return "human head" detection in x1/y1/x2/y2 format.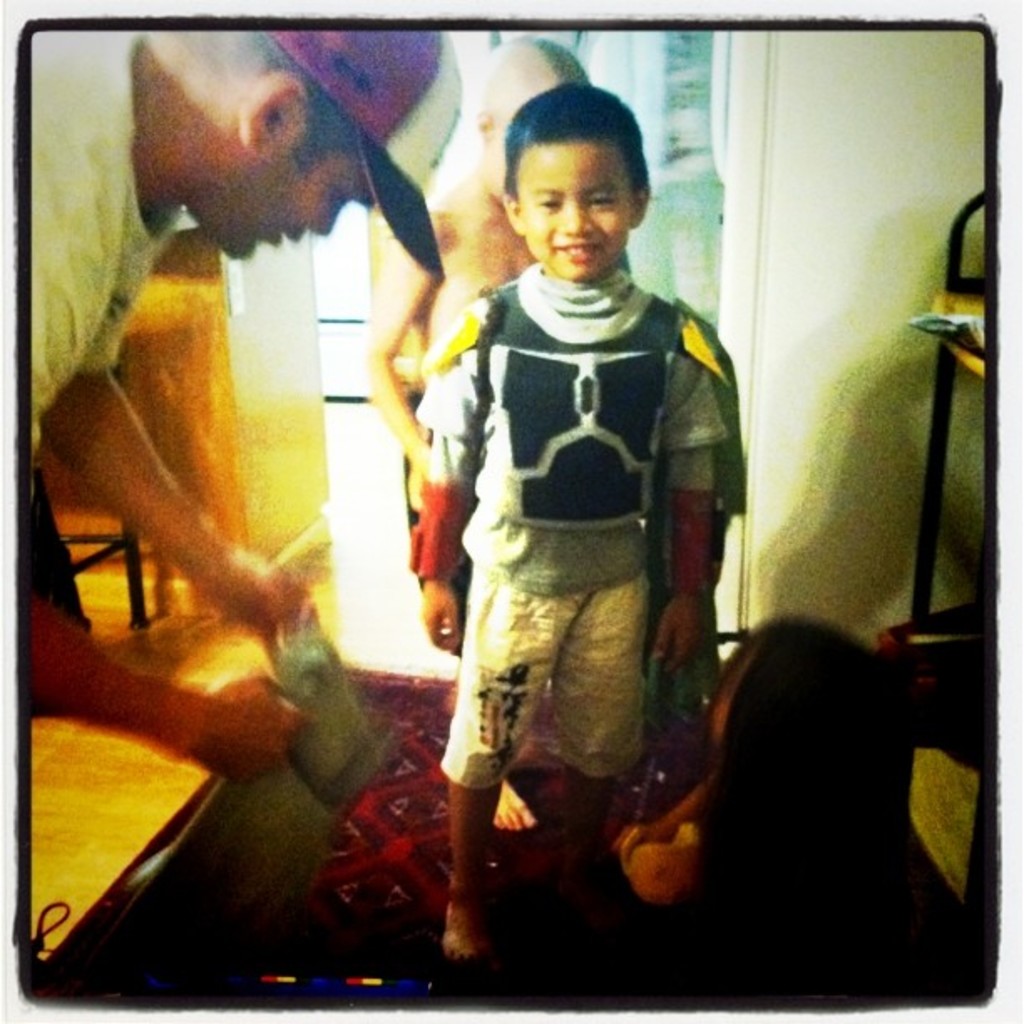
92/50/437/251.
